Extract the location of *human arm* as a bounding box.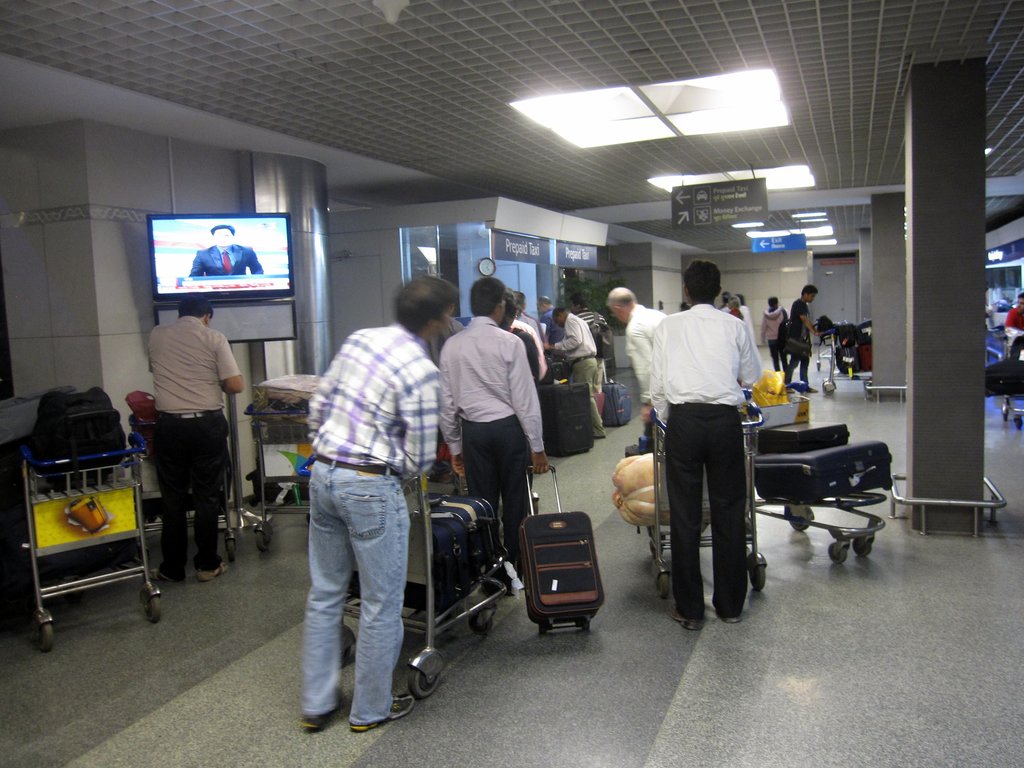
detection(735, 308, 768, 393).
